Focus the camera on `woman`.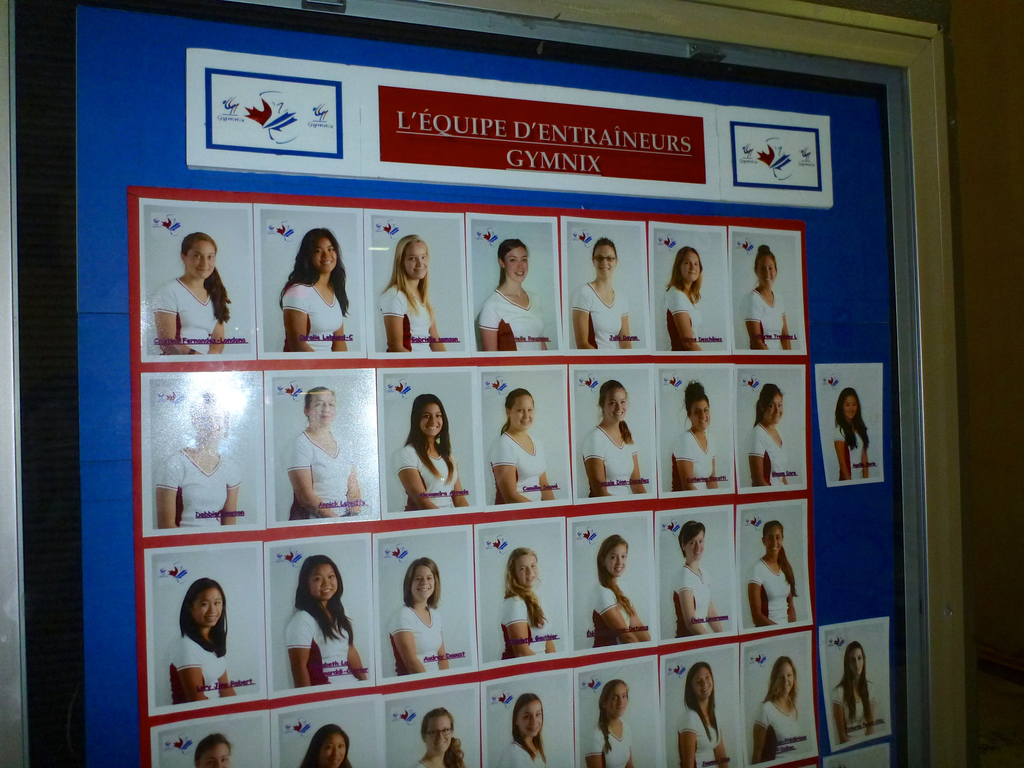
Focus region: x1=830, y1=388, x2=871, y2=480.
